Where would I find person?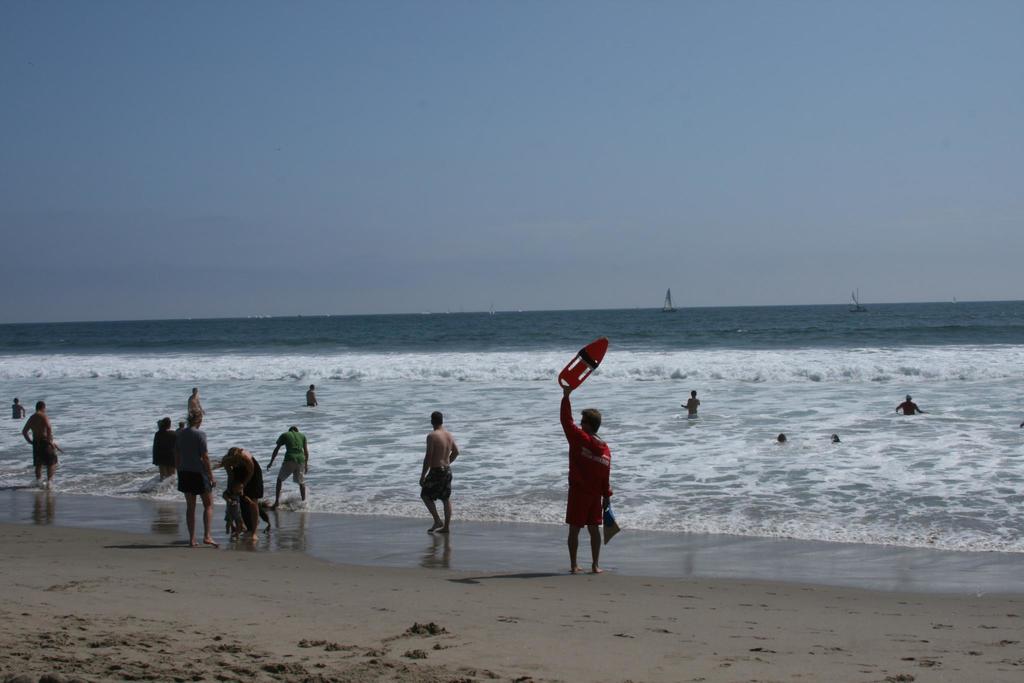
At bbox=(894, 388, 932, 424).
